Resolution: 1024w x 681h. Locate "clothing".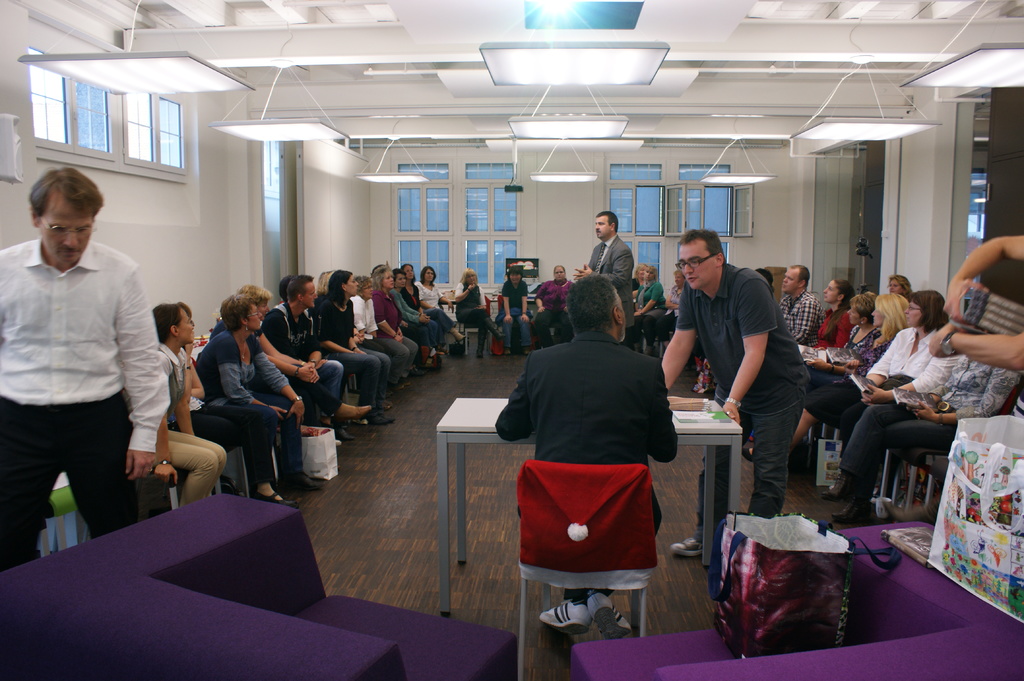
161 348 225 499.
